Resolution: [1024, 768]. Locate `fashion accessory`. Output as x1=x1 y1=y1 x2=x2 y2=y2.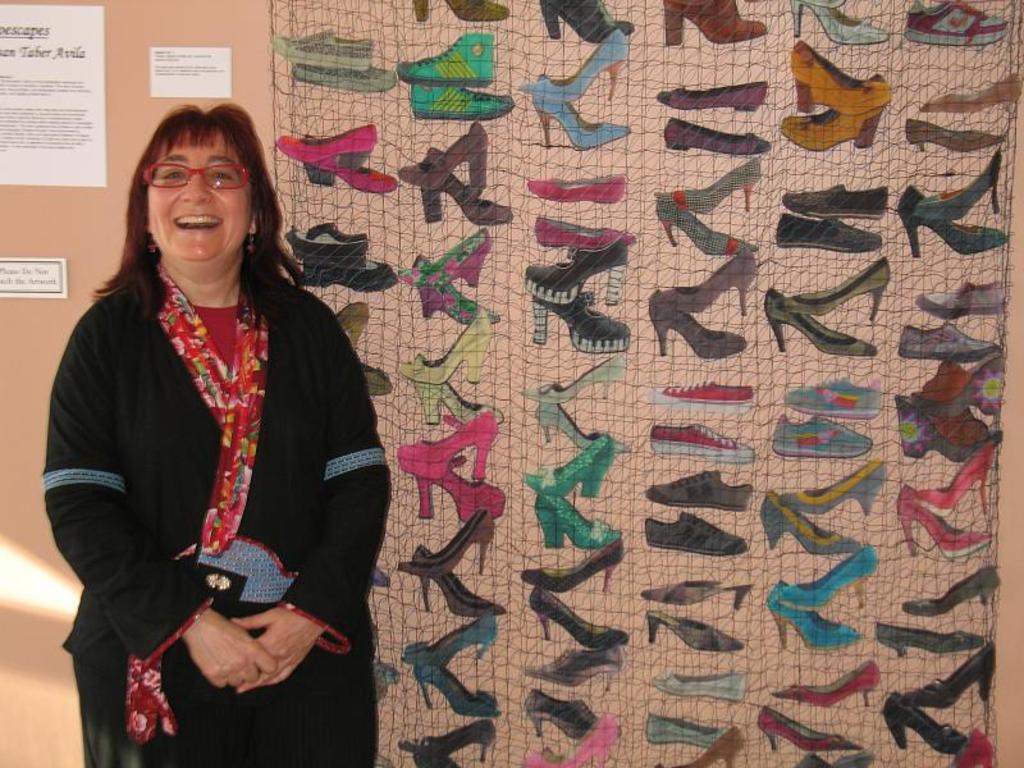
x1=302 y1=259 x2=396 y2=291.
